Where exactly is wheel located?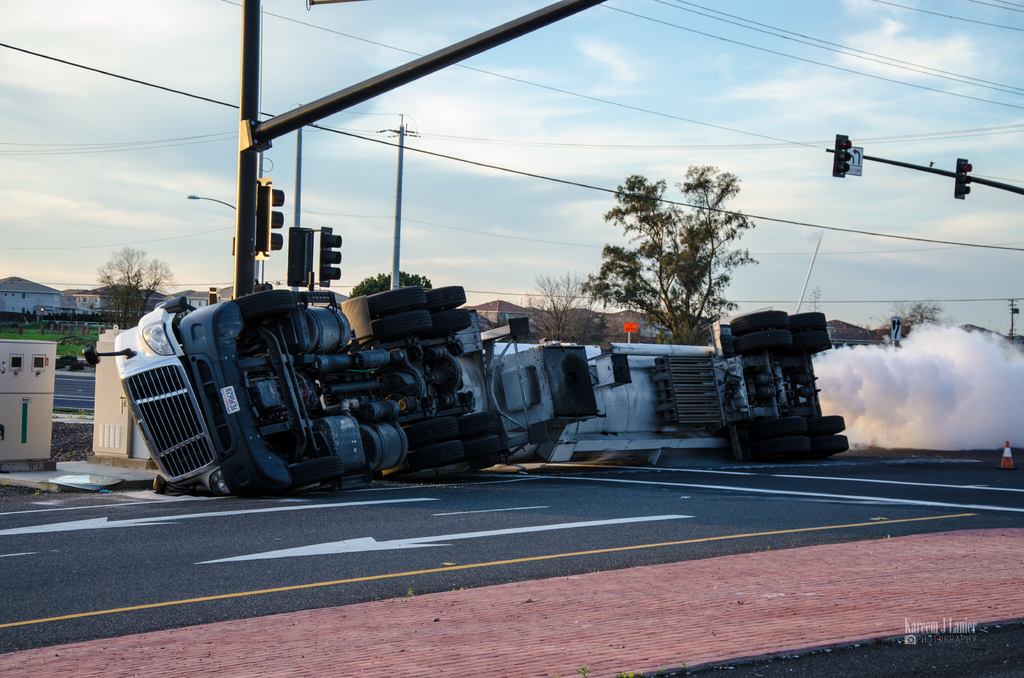
Its bounding box is [left=729, top=309, right=791, bottom=335].
